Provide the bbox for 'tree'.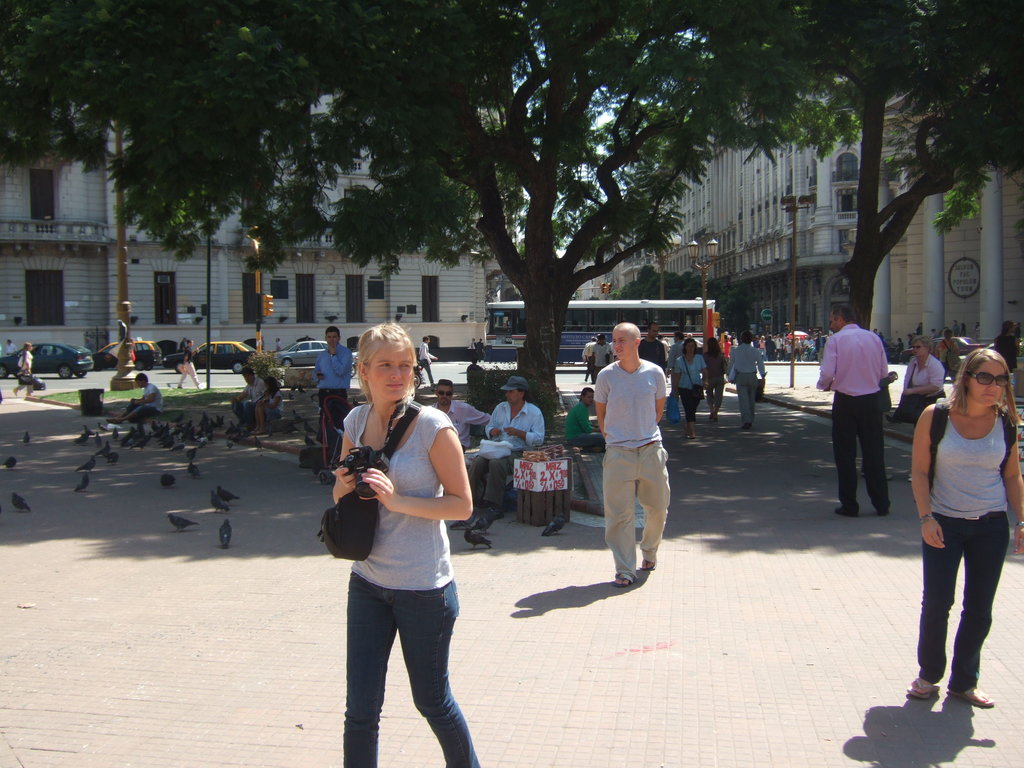
(left=0, top=0, right=863, bottom=430).
